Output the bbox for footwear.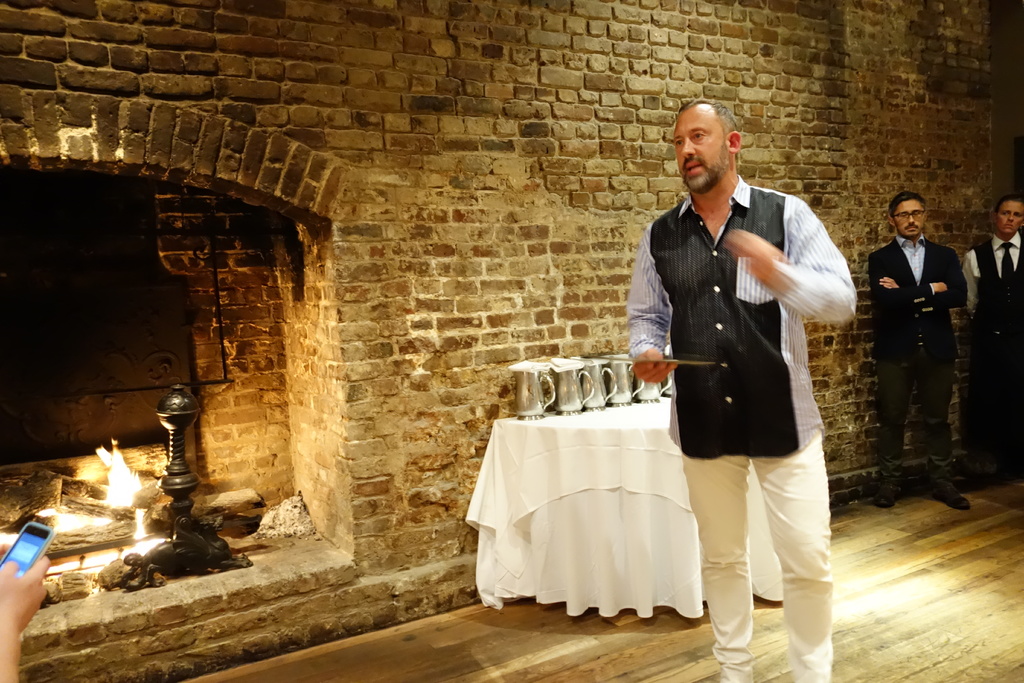
<box>934,482,972,509</box>.
